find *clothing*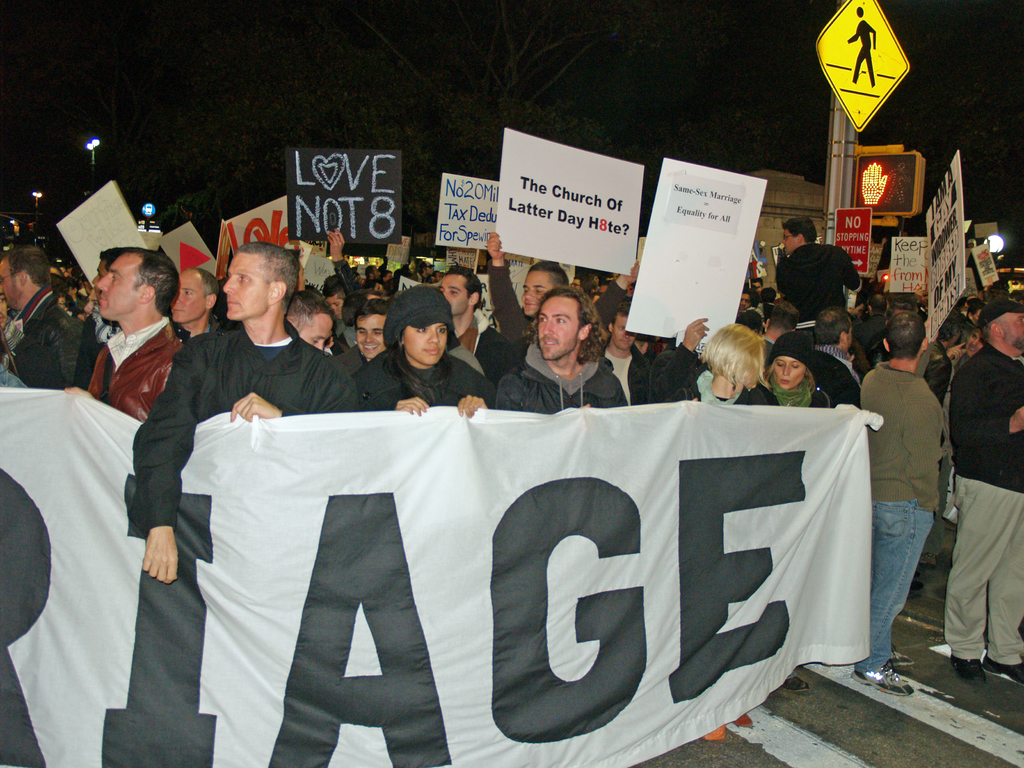
pyautogui.locateOnScreen(868, 359, 940, 675)
